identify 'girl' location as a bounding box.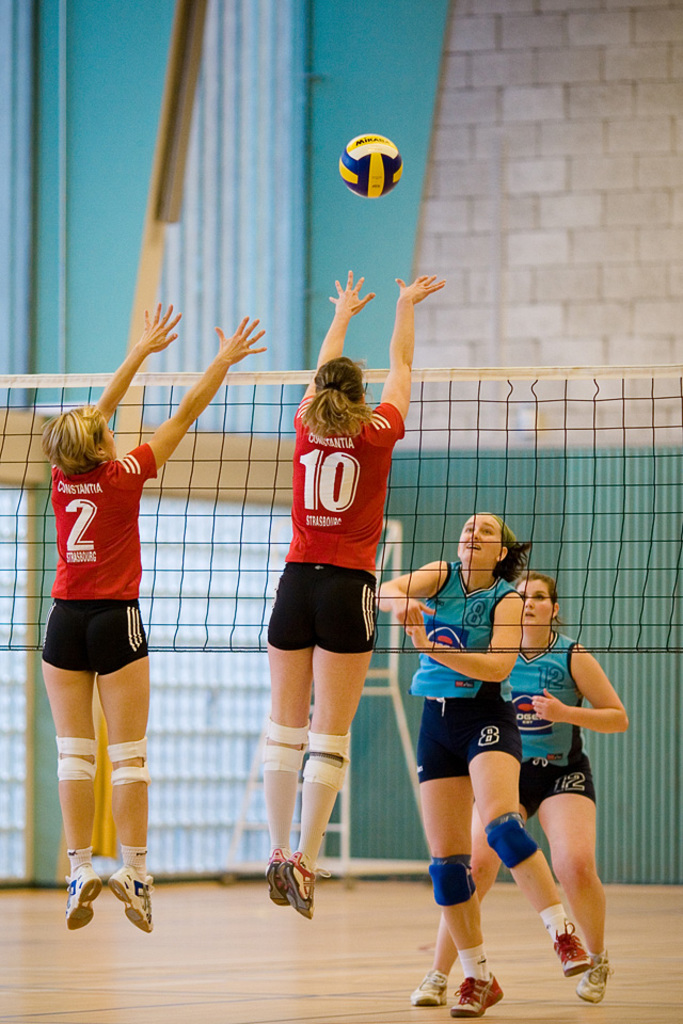
select_region(383, 509, 593, 1015).
